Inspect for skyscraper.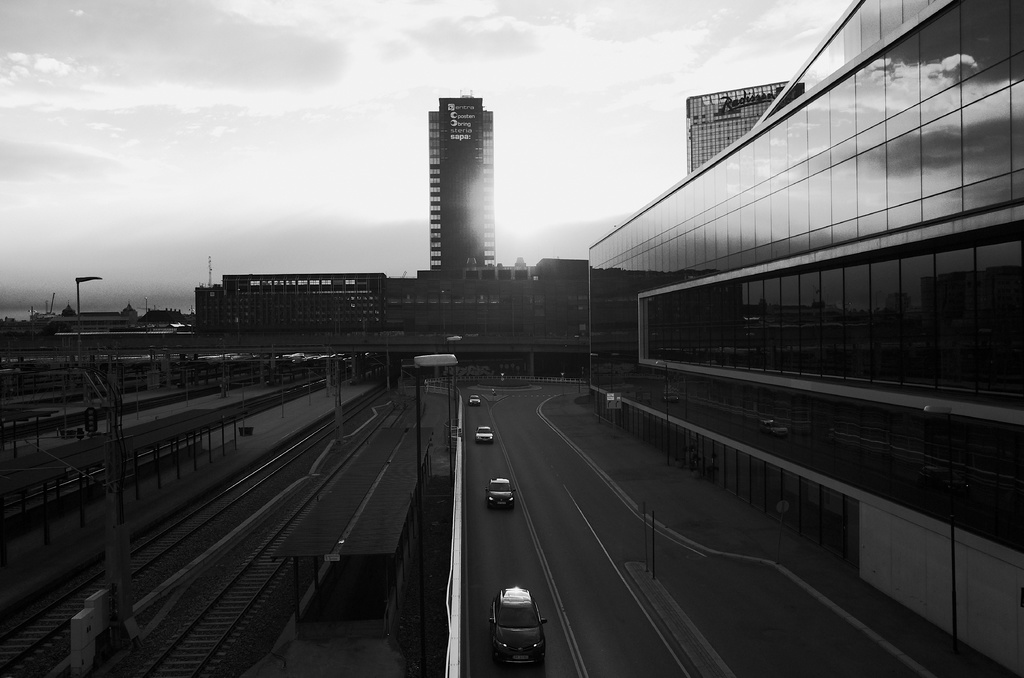
Inspection: BBox(688, 77, 806, 174).
